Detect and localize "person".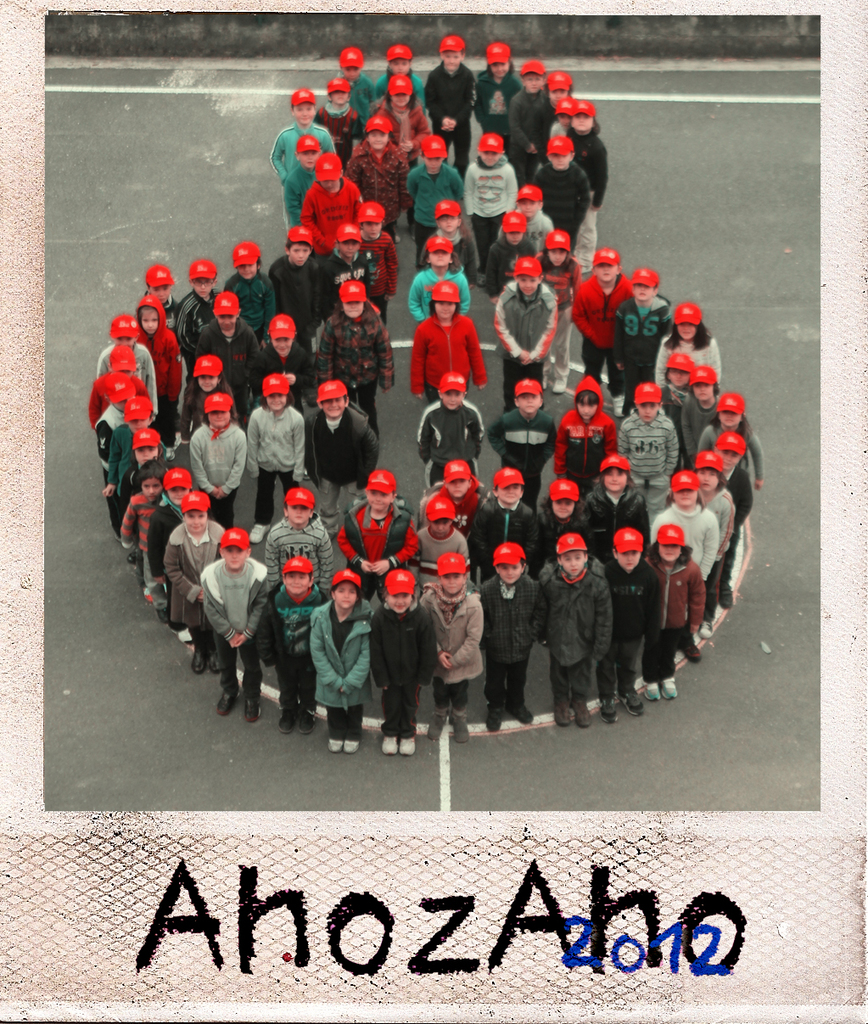
Localized at rect(533, 471, 591, 574).
